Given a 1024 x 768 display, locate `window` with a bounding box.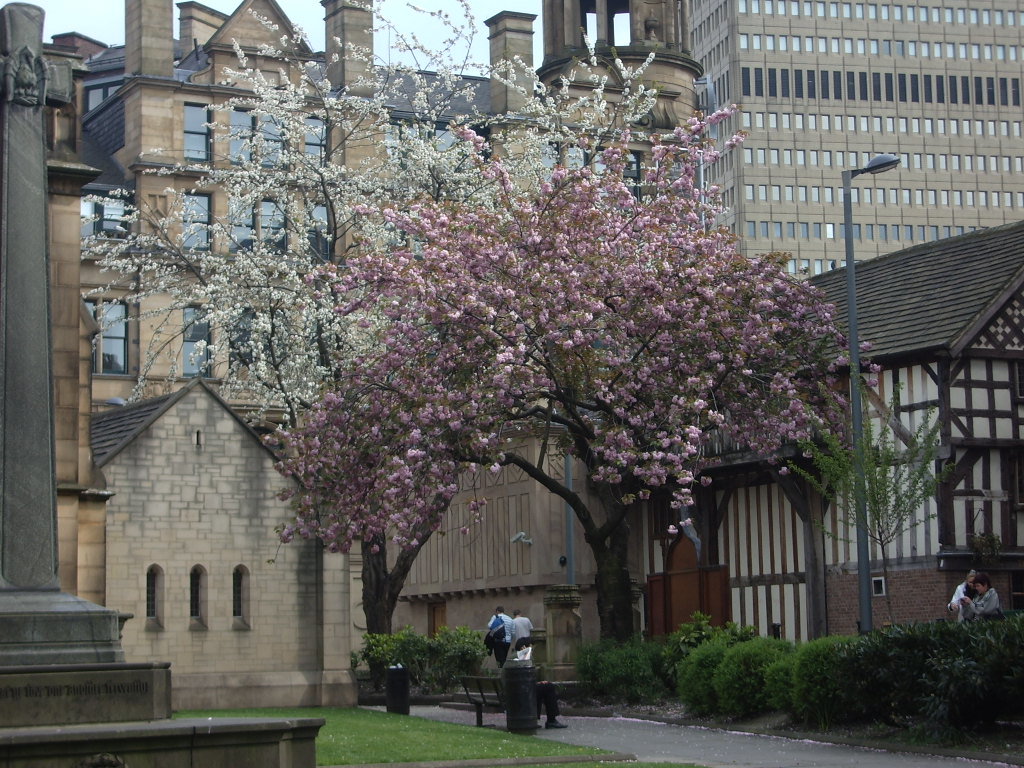
Located: box=[437, 117, 466, 179].
